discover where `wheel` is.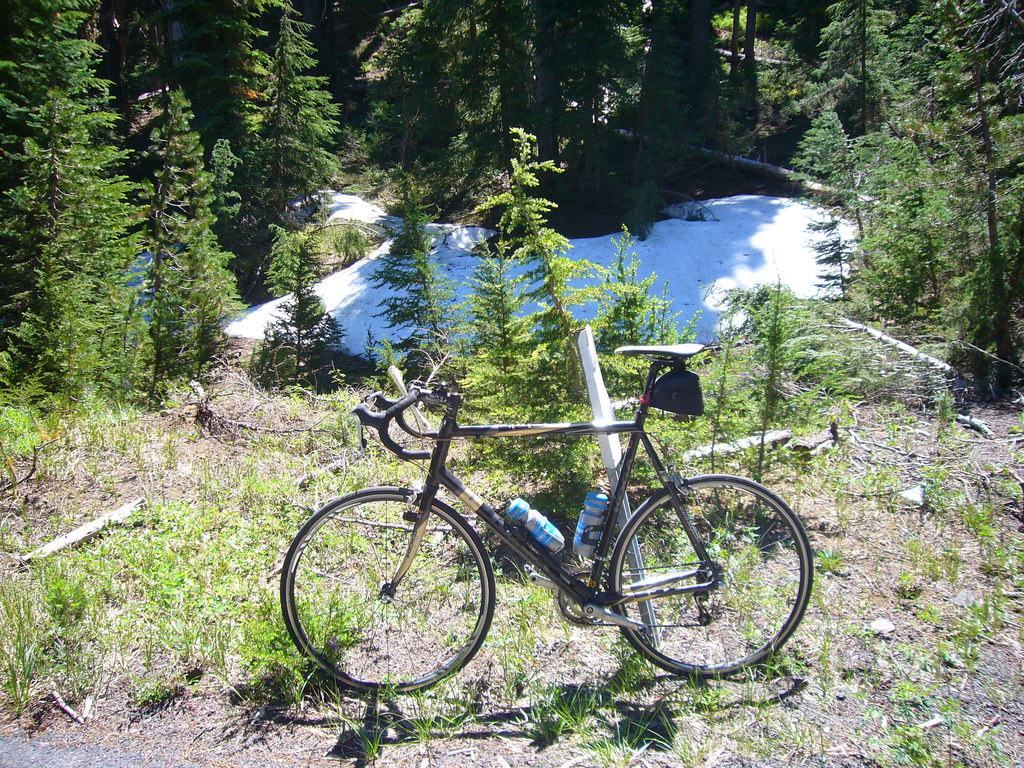
Discovered at {"x1": 289, "y1": 490, "x2": 494, "y2": 700}.
